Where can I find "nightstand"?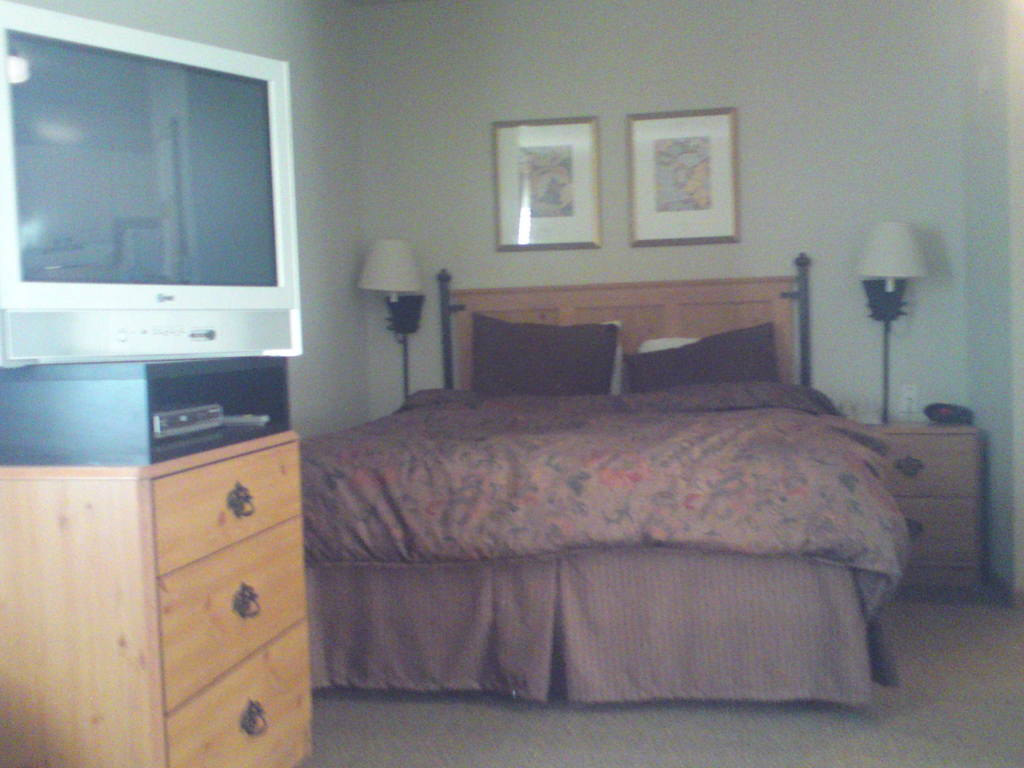
You can find it at left=865, top=405, right=988, bottom=600.
